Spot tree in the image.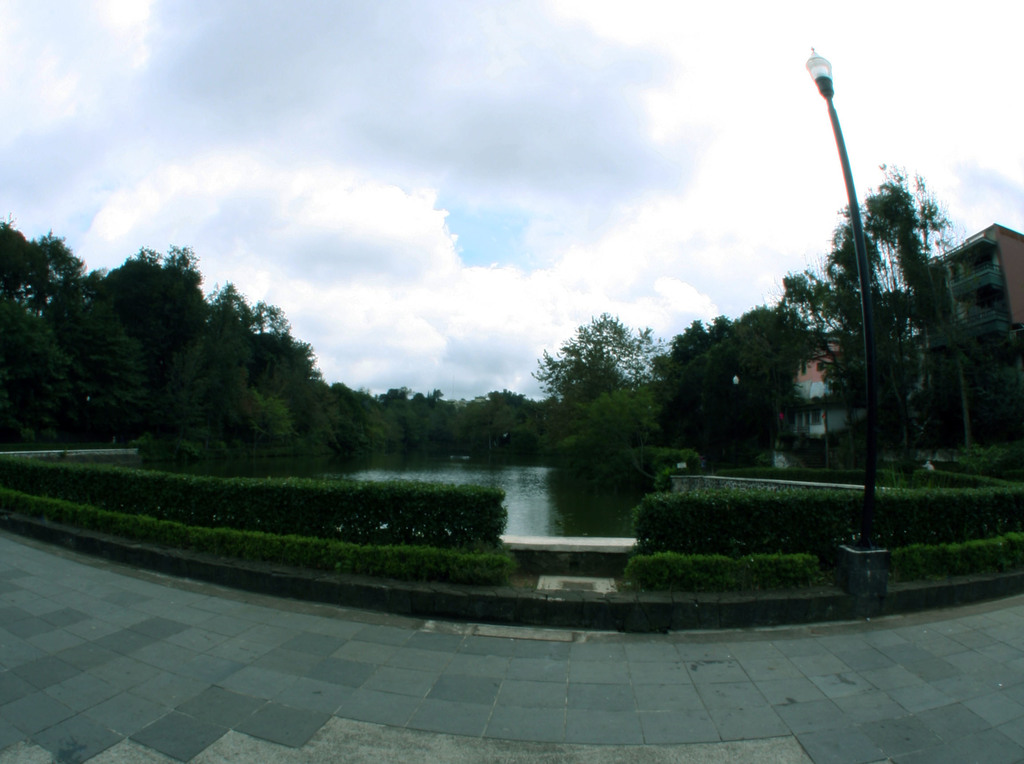
tree found at (left=538, top=320, right=645, bottom=419).
